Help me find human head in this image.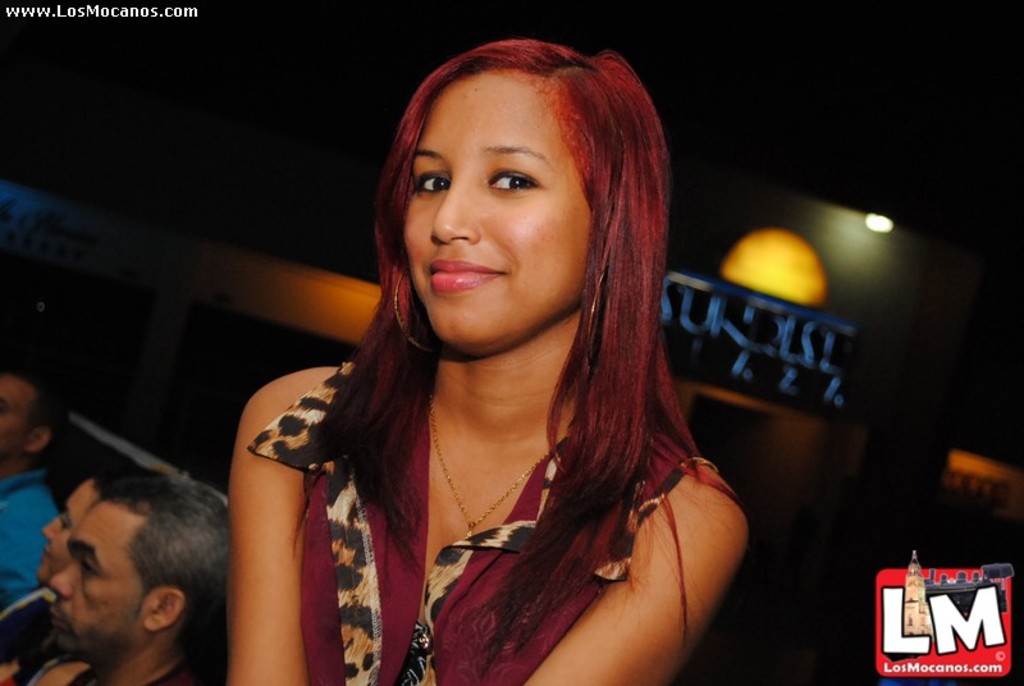
Found it: detection(32, 468, 166, 590).
